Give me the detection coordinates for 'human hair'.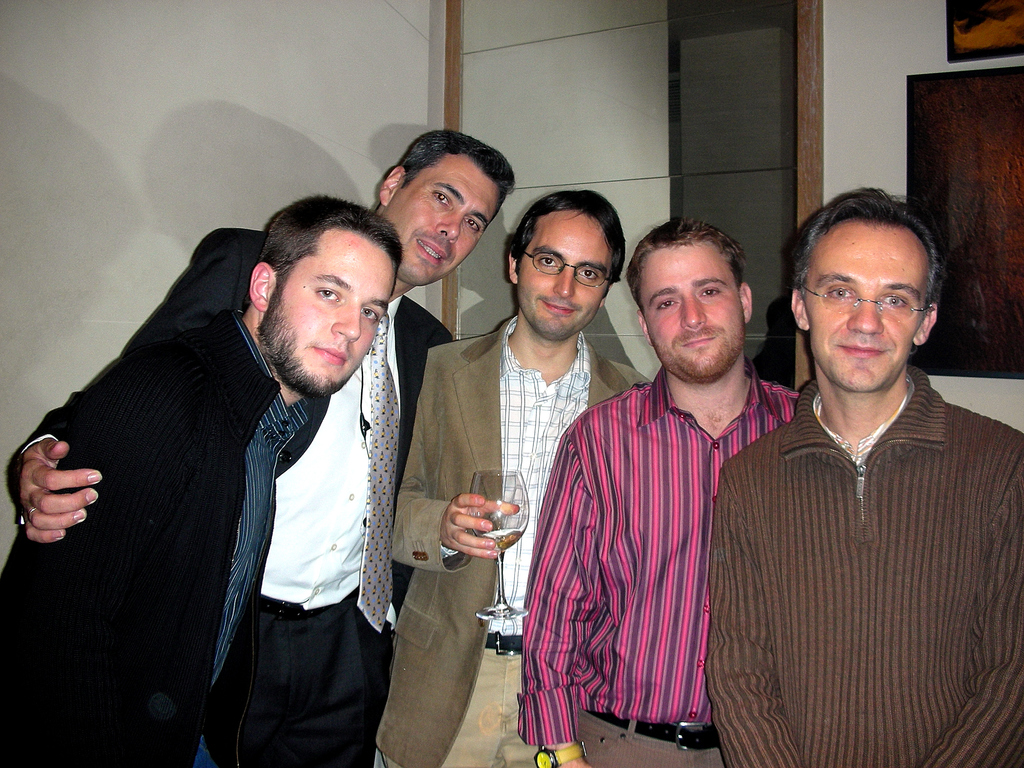
<bbox>793, 185, 948, 357</bbox>.
